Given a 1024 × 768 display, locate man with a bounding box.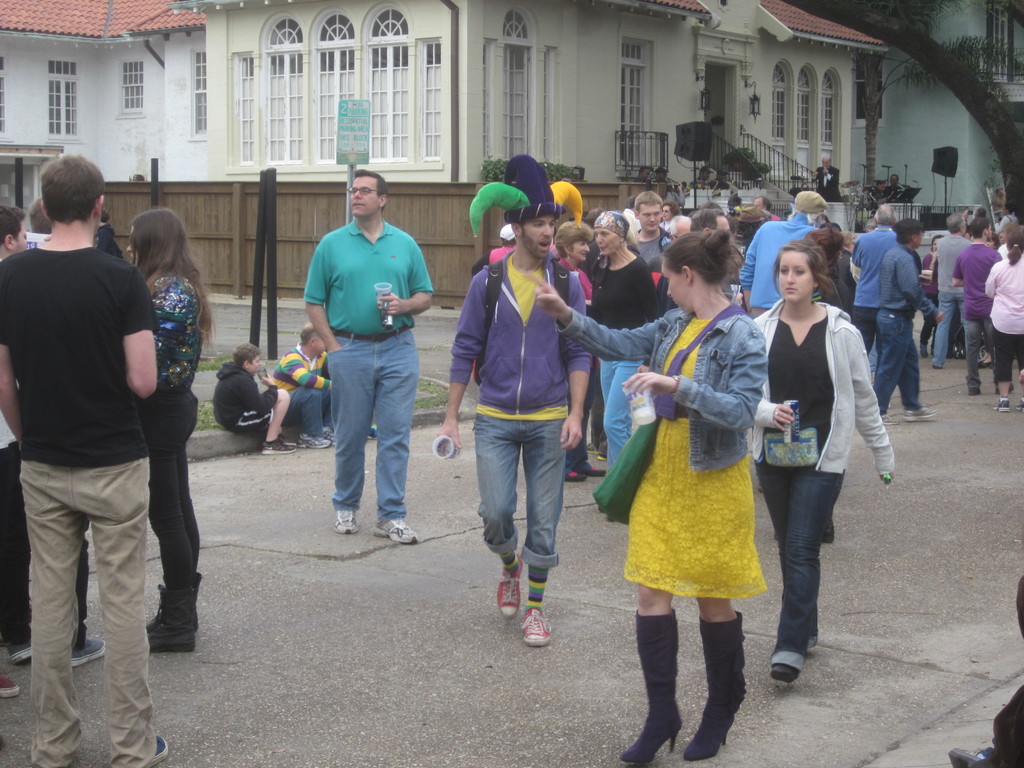
Located: (10, 131, 195, 740).
